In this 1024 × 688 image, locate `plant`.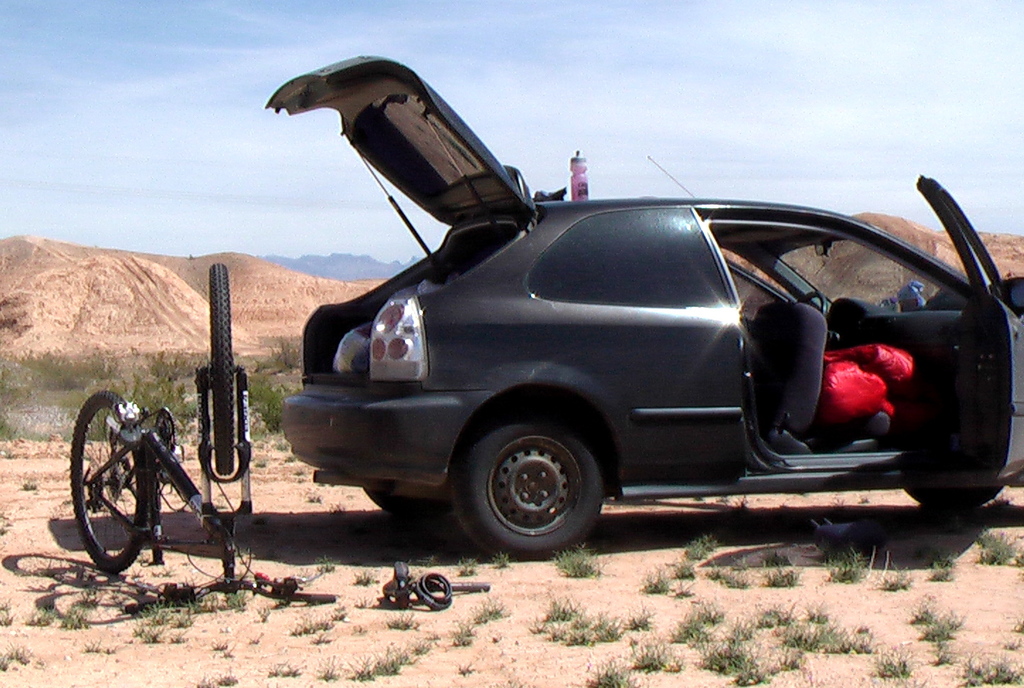
Bounding box: (470,600,501,623).
